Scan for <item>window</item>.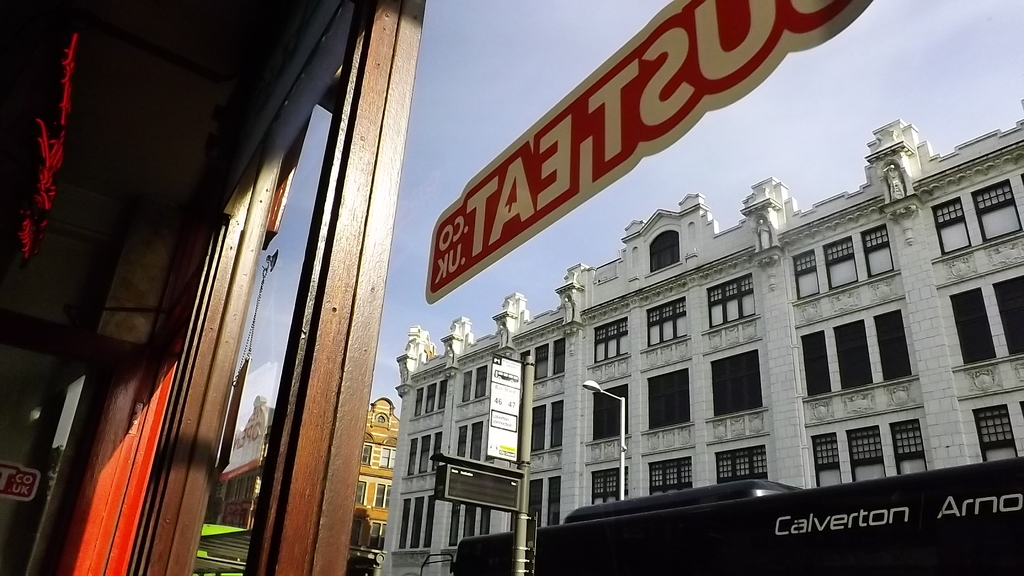
Scan result: {"left": 930, "top": 188, "right": 973, "bottom": 259}.
